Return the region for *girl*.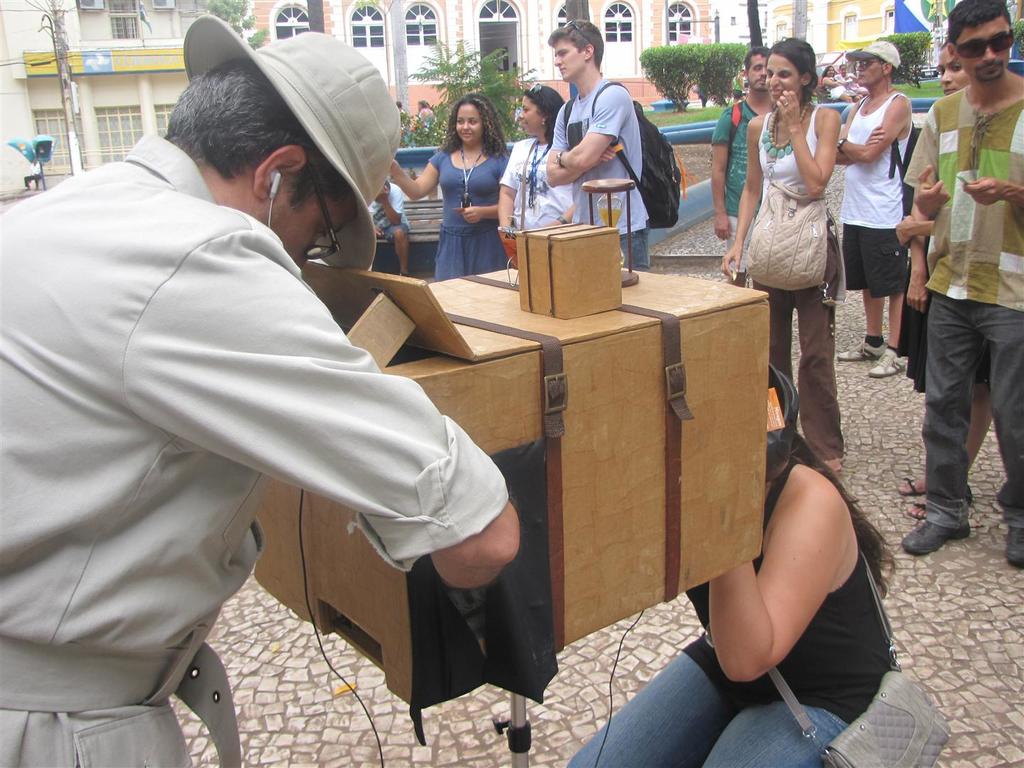
<bbox>890, 41, 997, 516</bbox>.
